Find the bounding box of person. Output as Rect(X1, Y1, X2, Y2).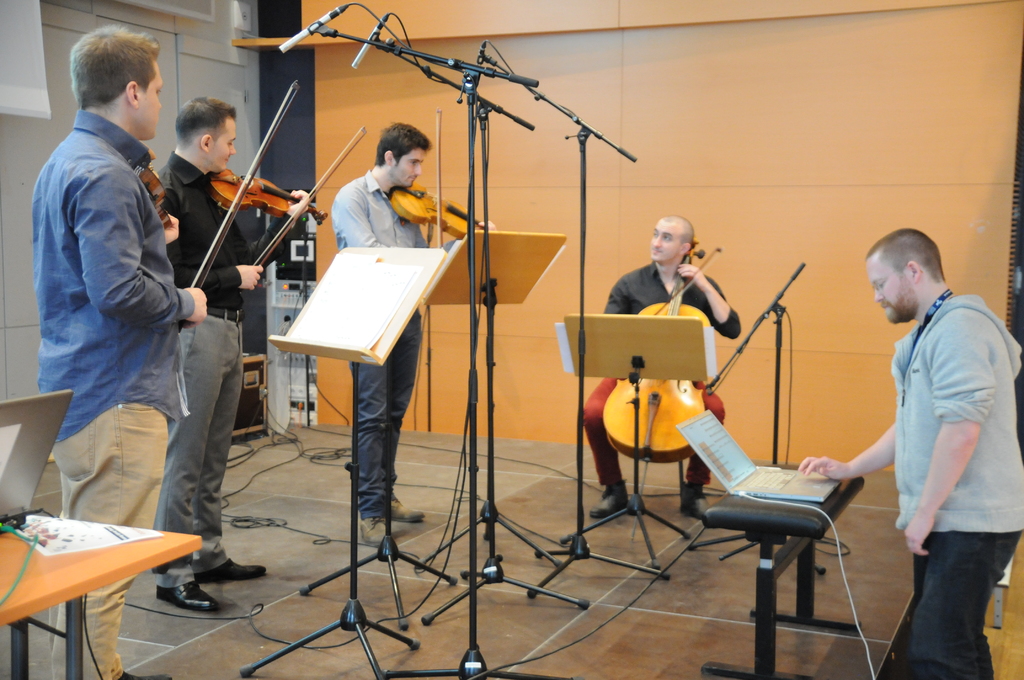
Rect(796, 230, 1023, 679).
